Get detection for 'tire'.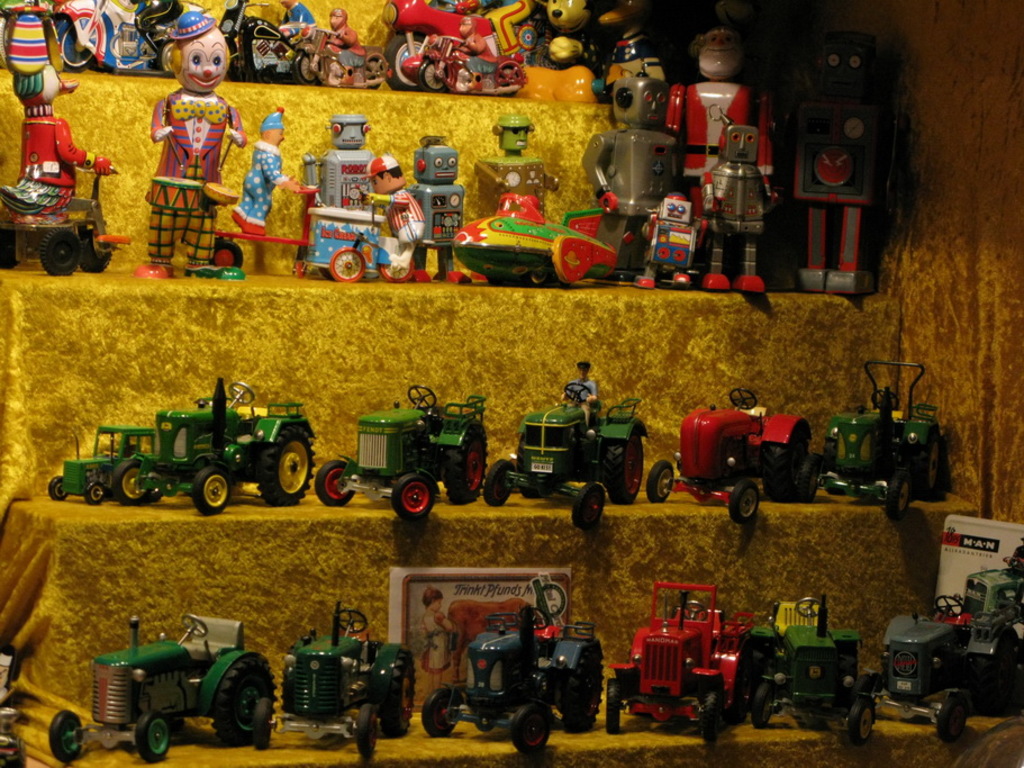
Detection: bbox=(908, 435, 948, 502).
